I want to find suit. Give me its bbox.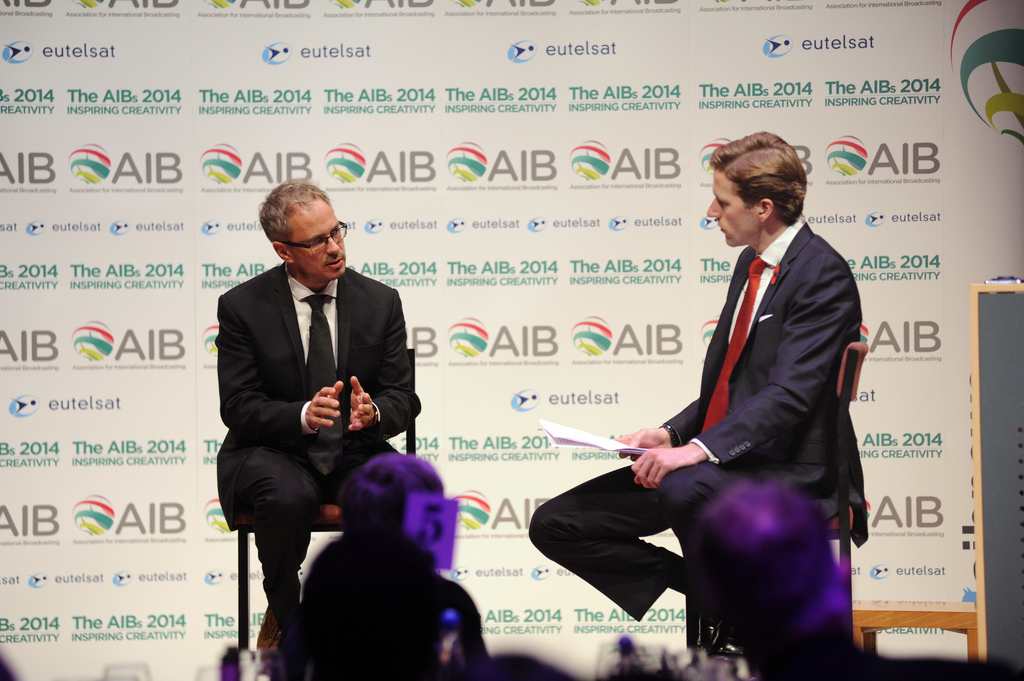
pyautogui.locateOnScreen(525, 223, 863, 626).
